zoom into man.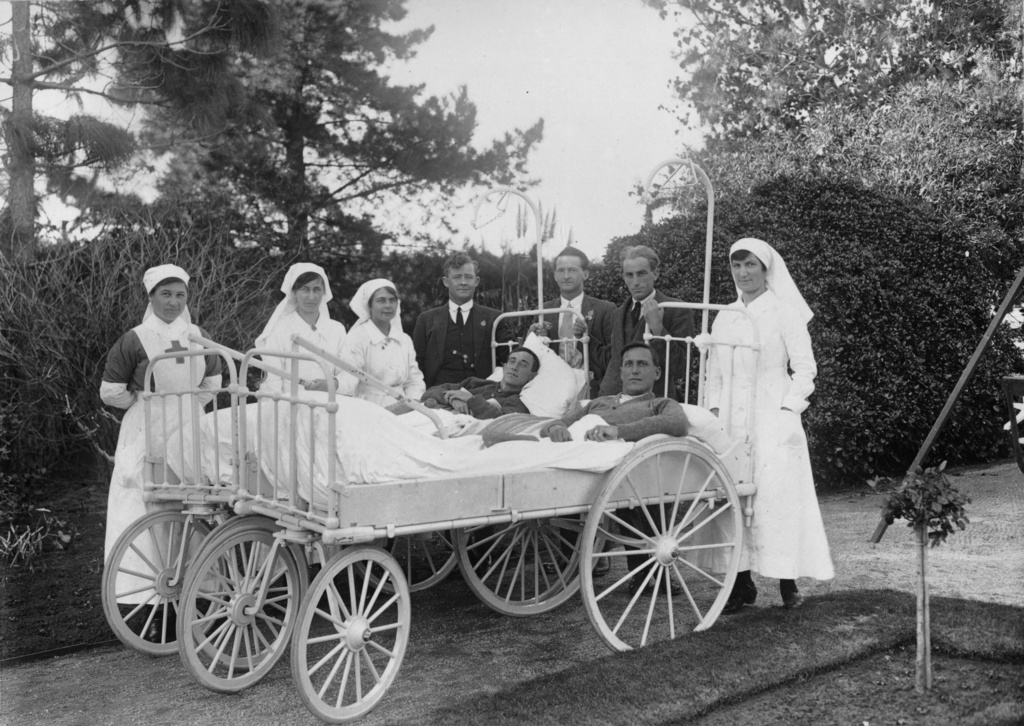
Zoom target: l=409, t=344, r=540, b=424.
